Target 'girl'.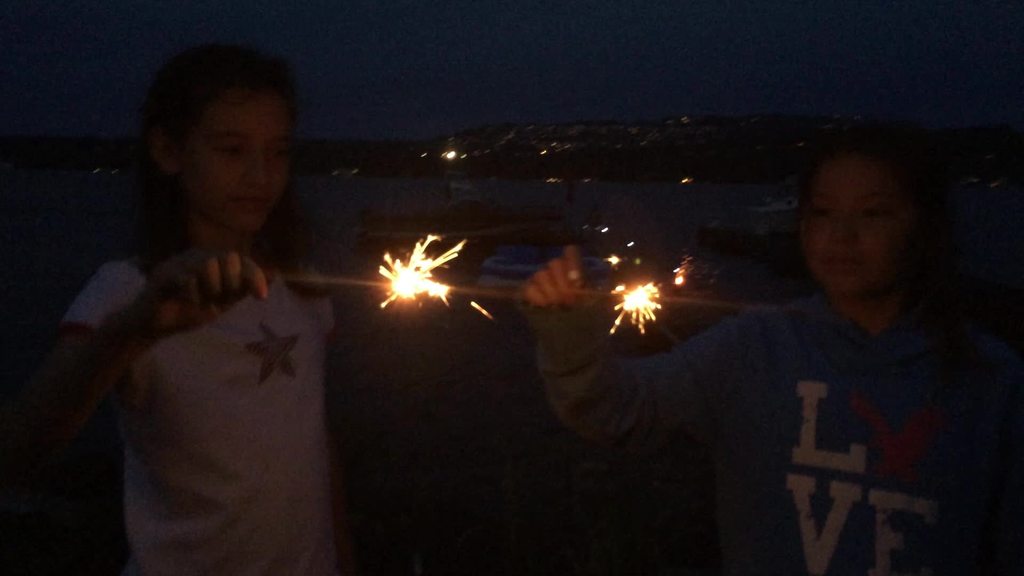
Target region: [520, 141, 1017, 575].
